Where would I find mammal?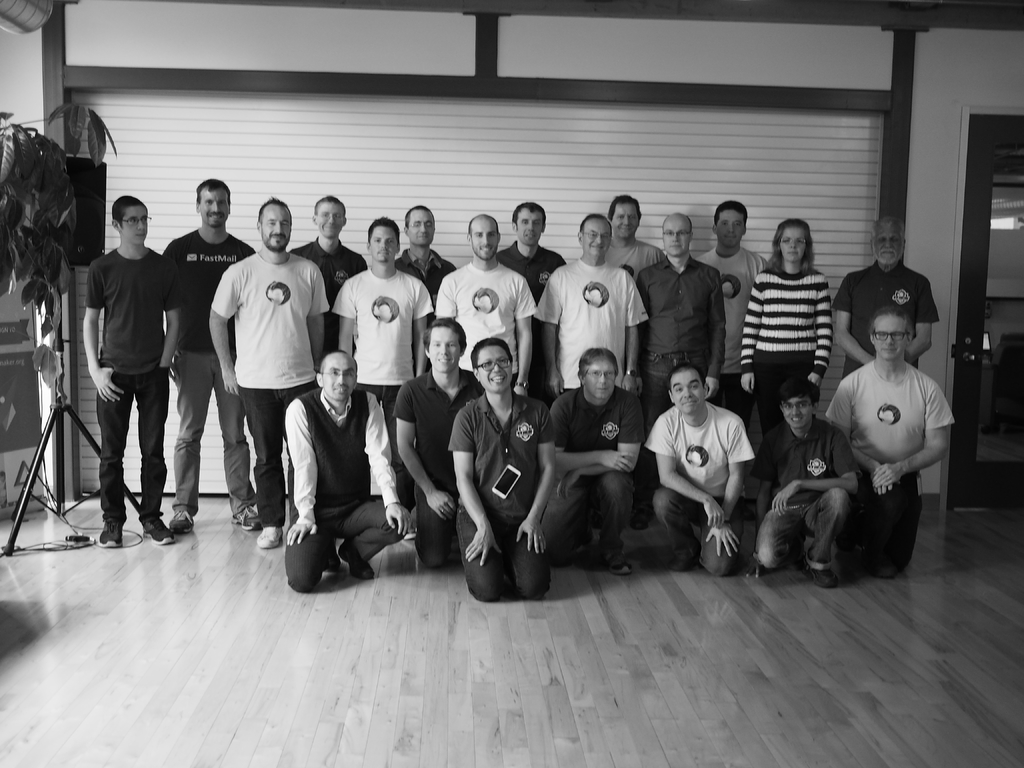
At {"left": 834, "top": 210, "right": 940, "bottom": 374}.
